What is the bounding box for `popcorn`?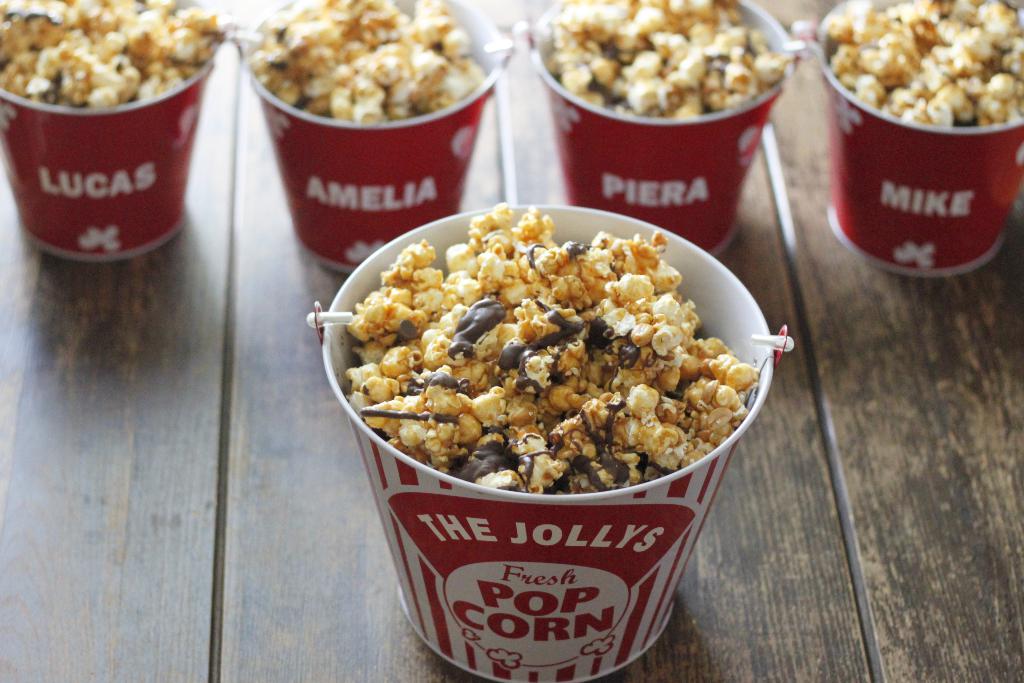
x1=541, y1=0, x2=795, y2=120.
